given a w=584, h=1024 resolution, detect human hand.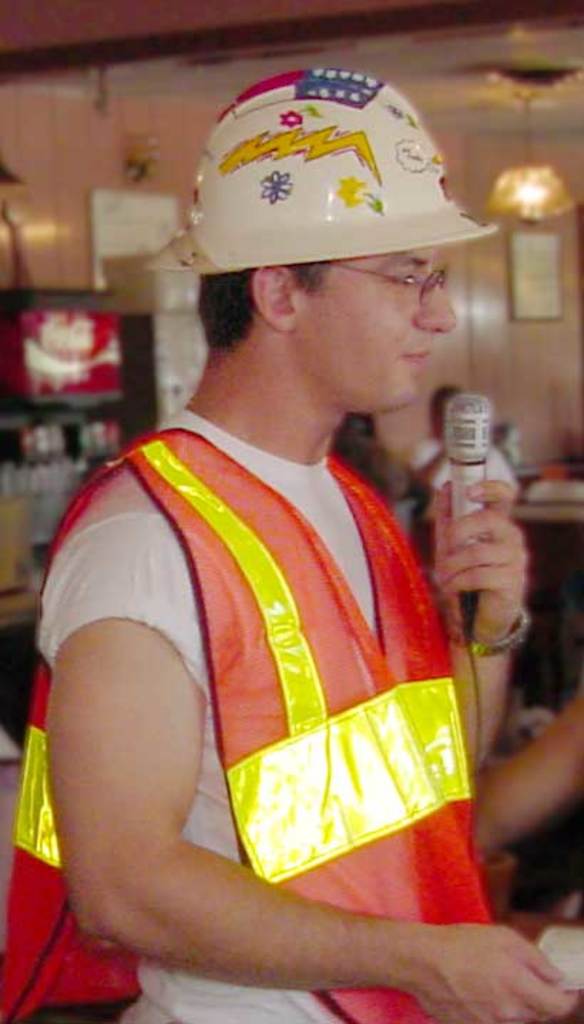
{"x1": 406, "y1": 923, "x2": 580, "y2": 1023}.
